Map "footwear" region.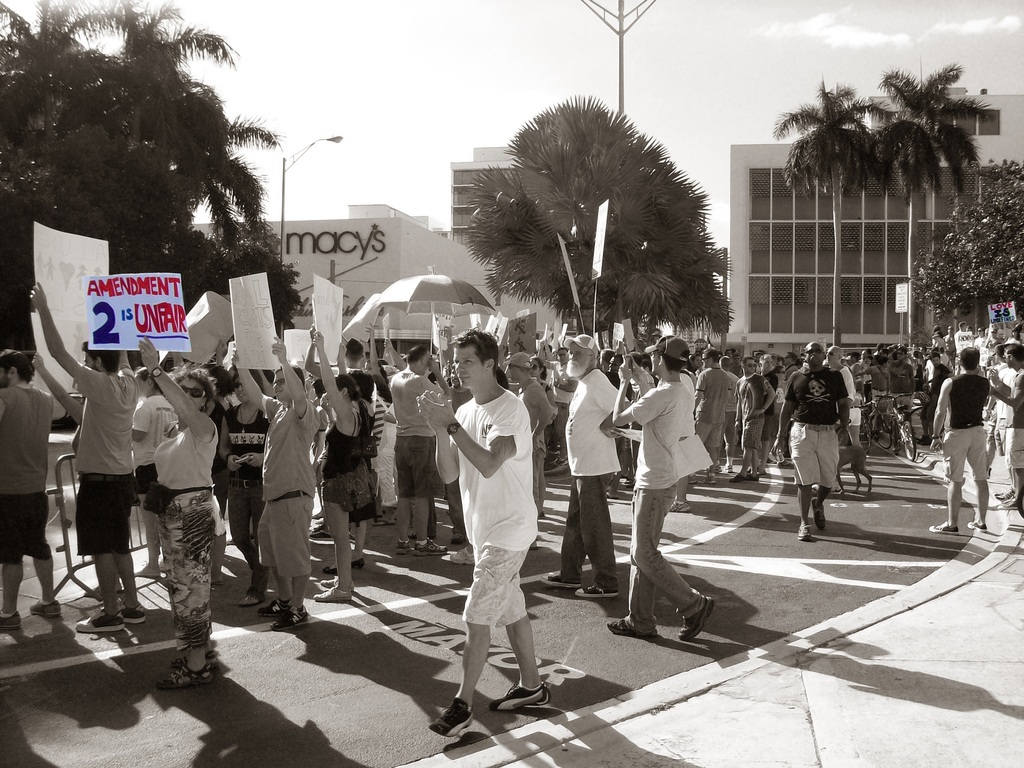
Mapped to bbox=[728, 470, 747, 486].
